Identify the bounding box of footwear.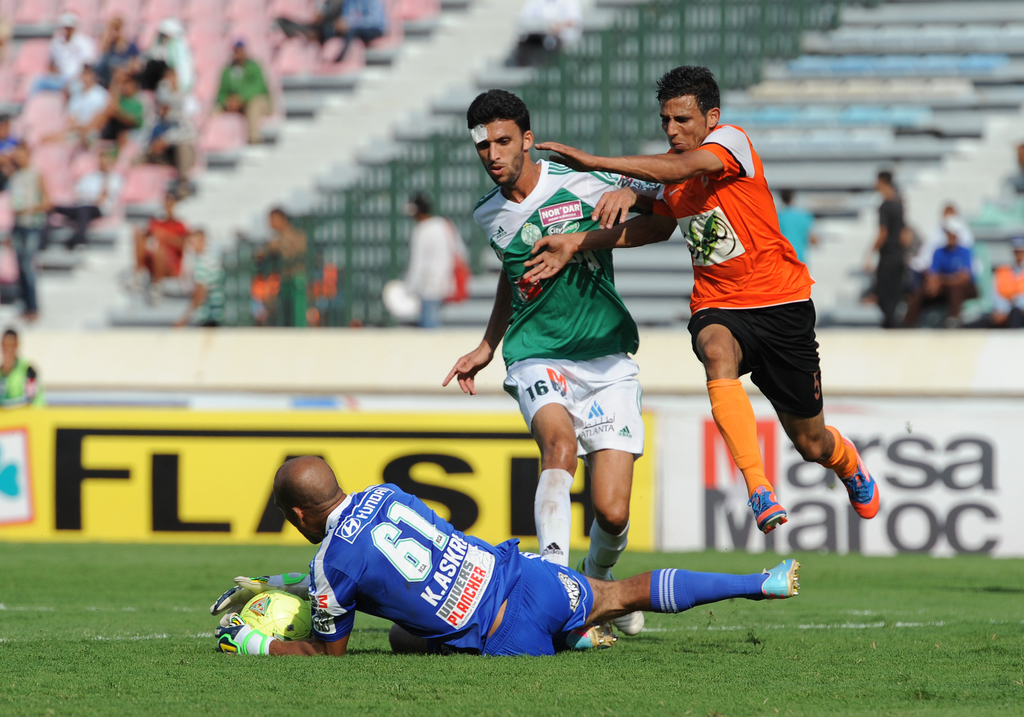
x1=751, y1=484, x2=788, y2=535.
